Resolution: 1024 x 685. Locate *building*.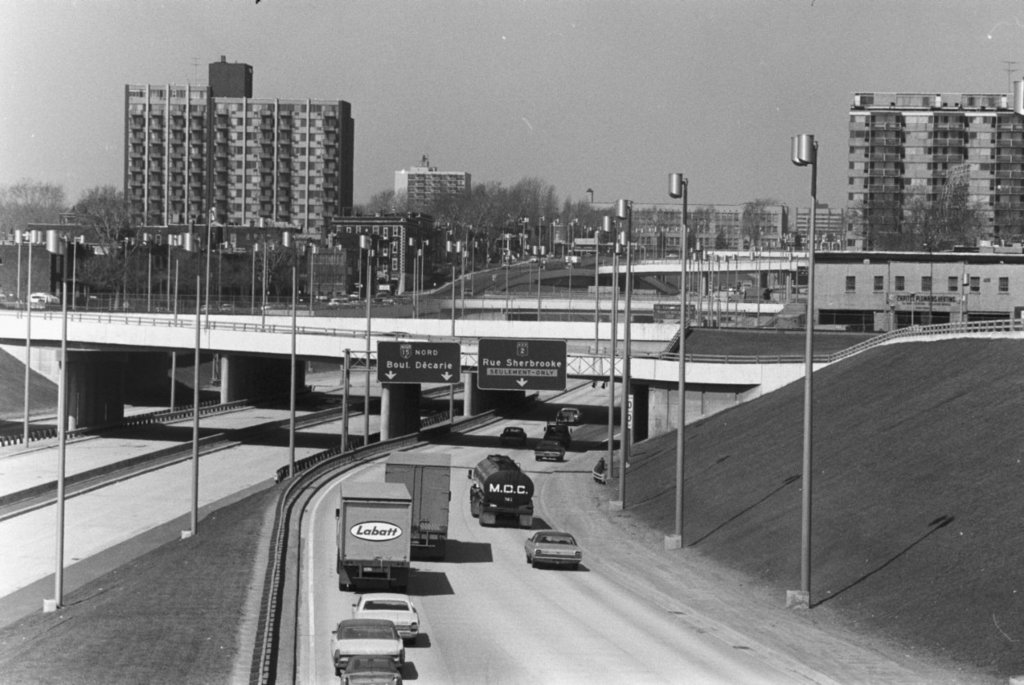
392:163:471:205.
